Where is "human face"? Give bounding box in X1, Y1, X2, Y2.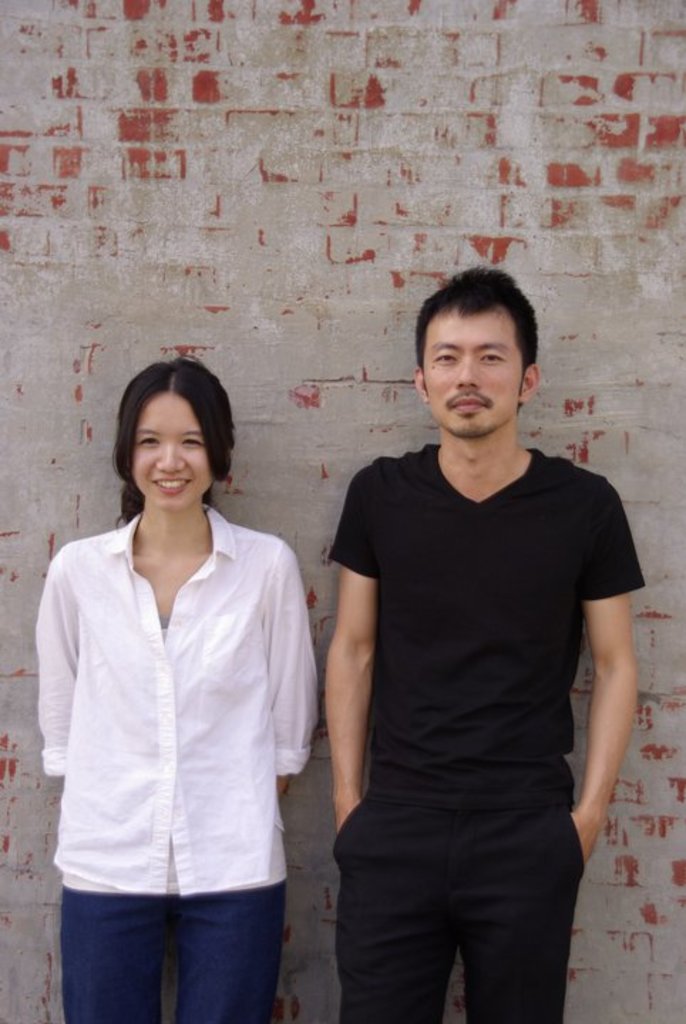
417, 307, 528, 449.
